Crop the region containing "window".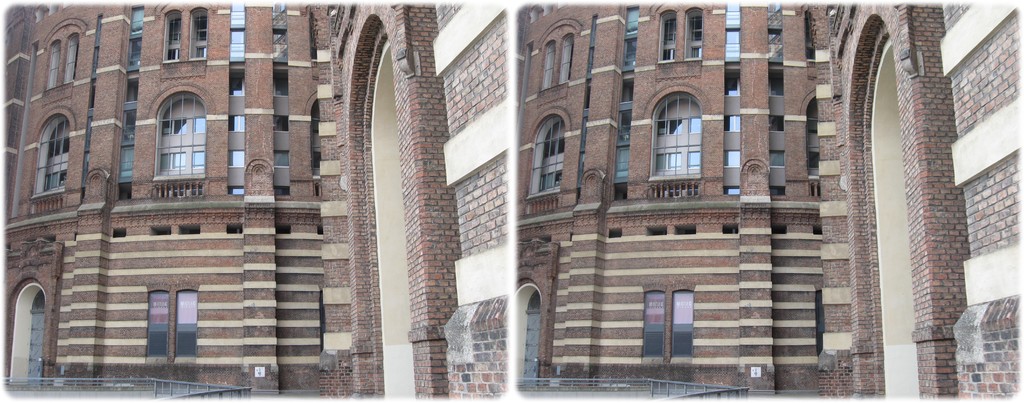
Crop region: x1=145, y1=283, x2=216, y2=359.
